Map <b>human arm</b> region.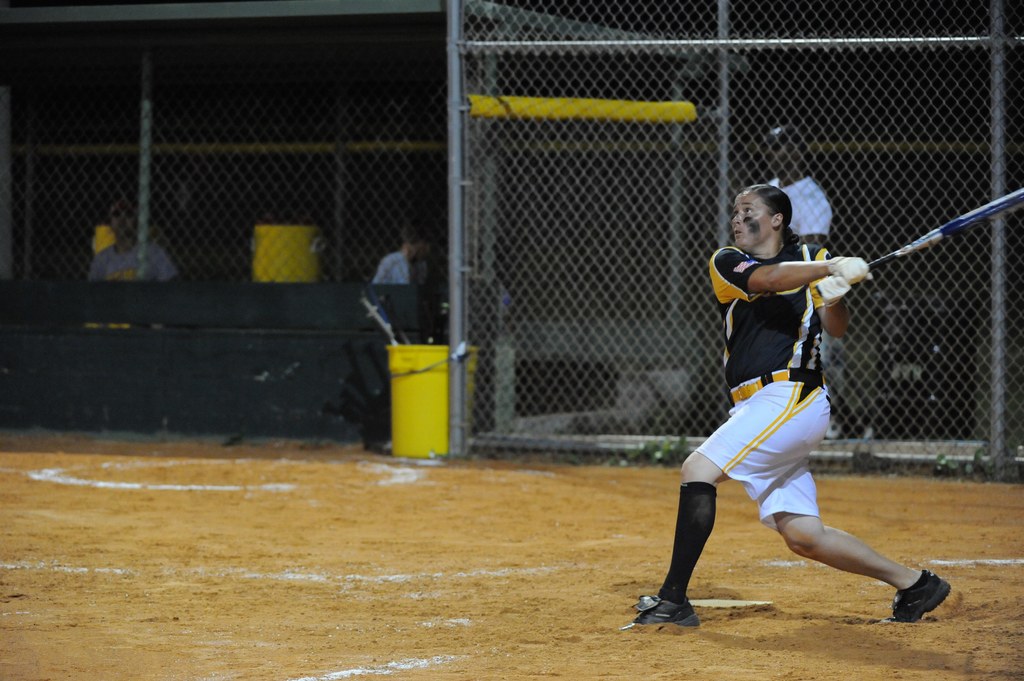
Mapped to 801,182,829,243.
